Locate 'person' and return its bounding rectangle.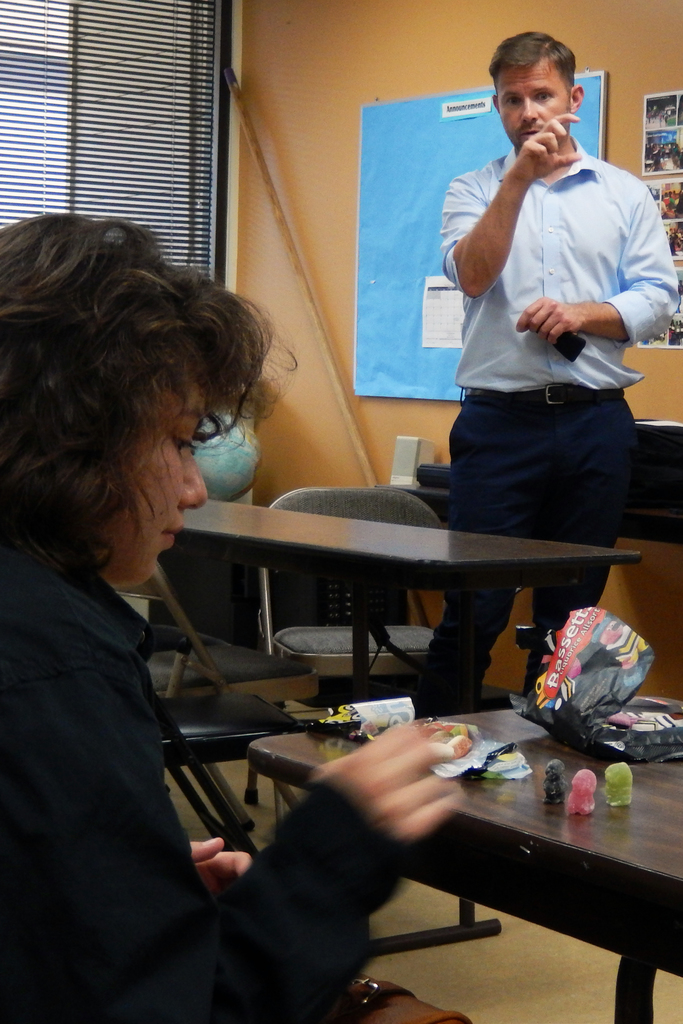
bbox=[0, 213, 473, 1023].
